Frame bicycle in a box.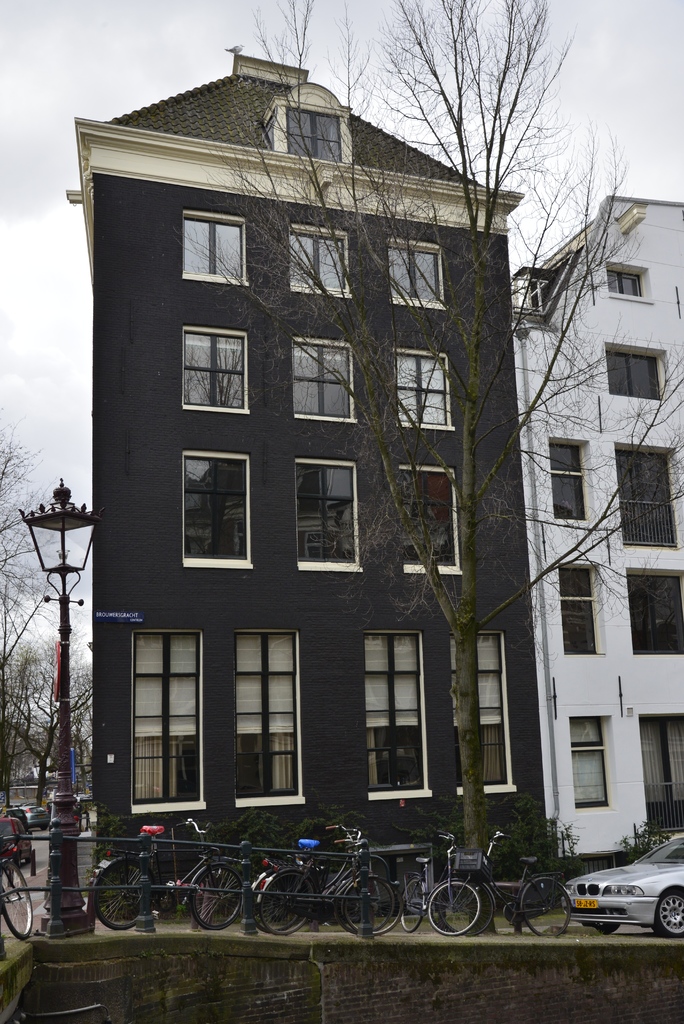
<box>88,810,252,934</box>.
